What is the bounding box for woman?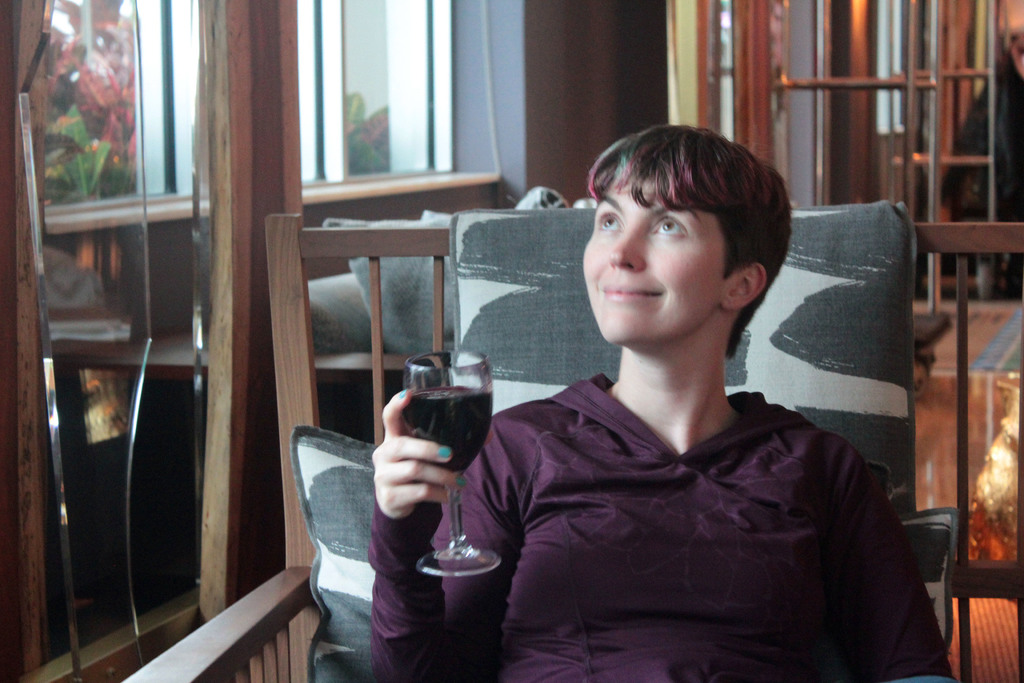
crop(374, 139, 948, 661).
